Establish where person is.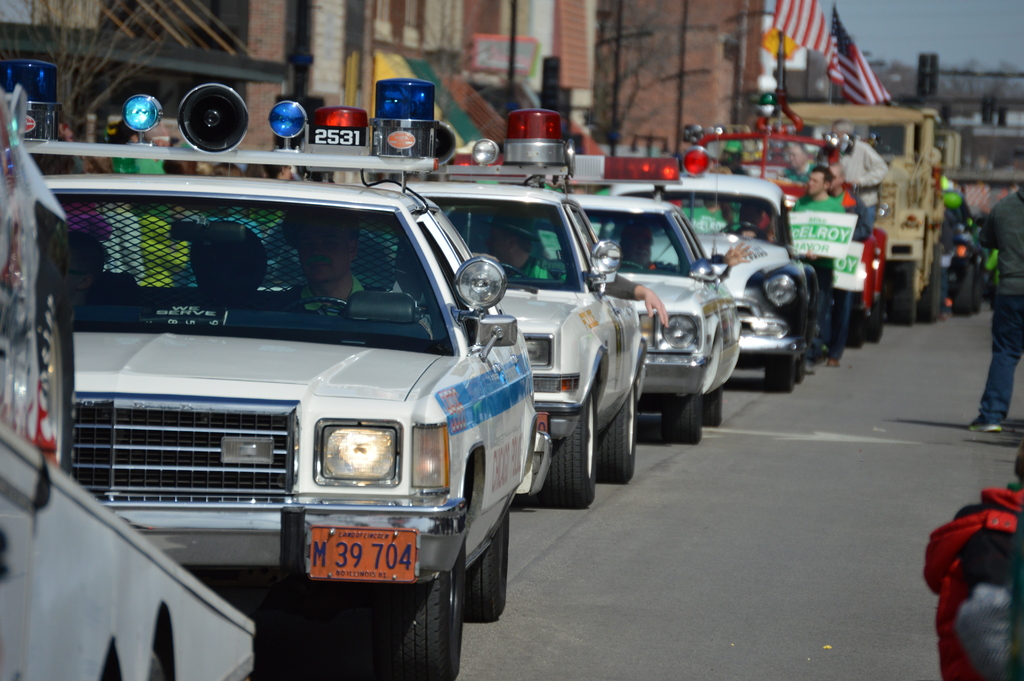
Established at 793,165,843,372.
